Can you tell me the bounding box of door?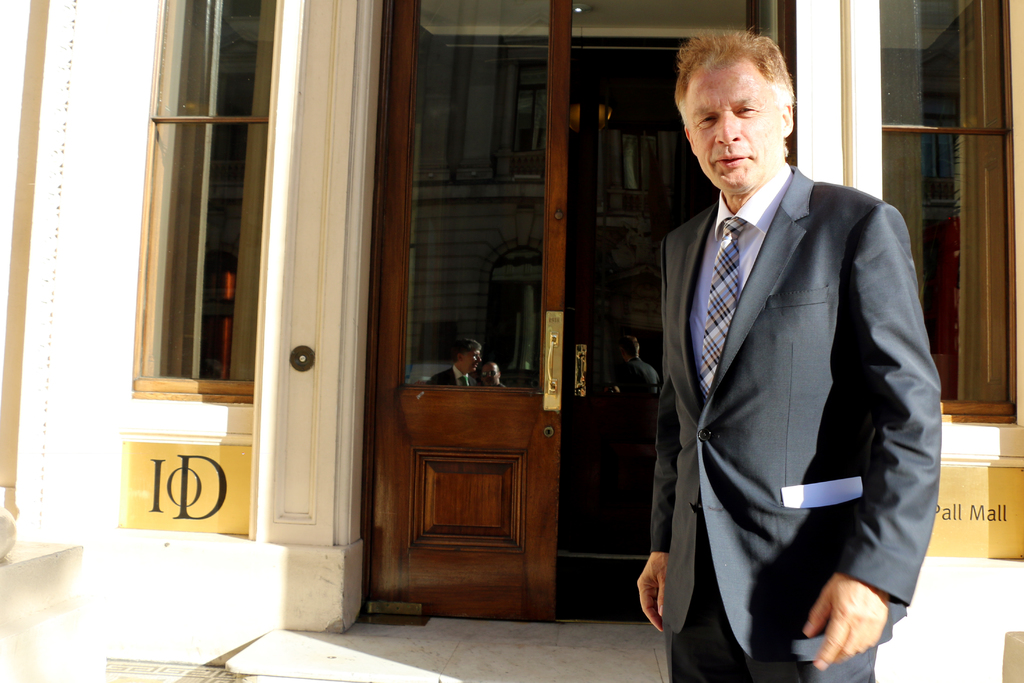
(375, 0, 781, 639).
